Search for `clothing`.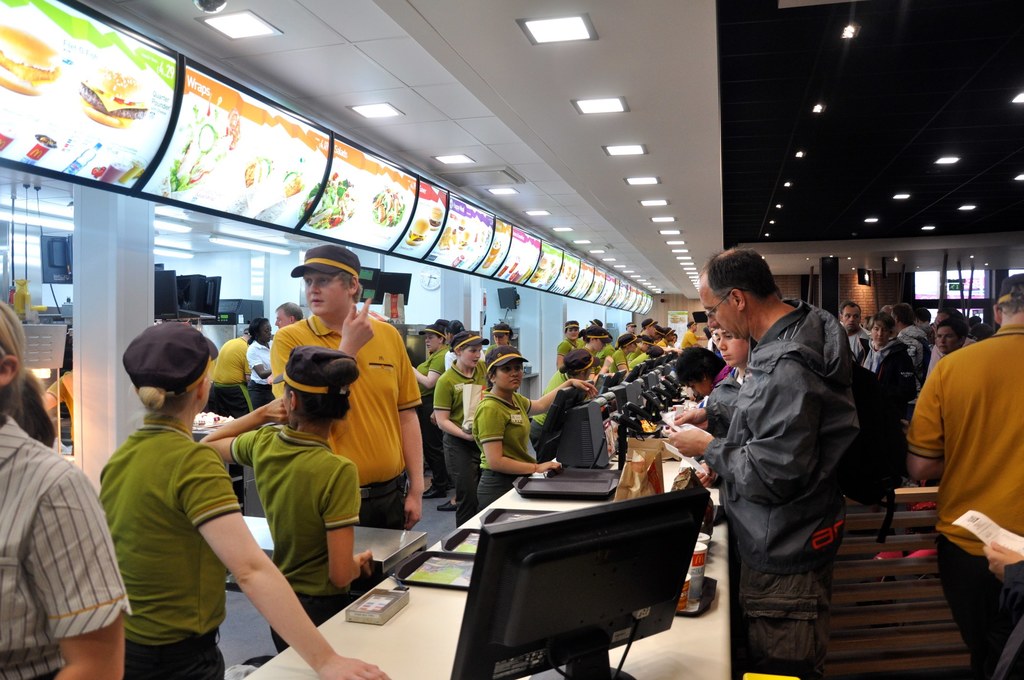
Found at (659, 338, 671, 351).
